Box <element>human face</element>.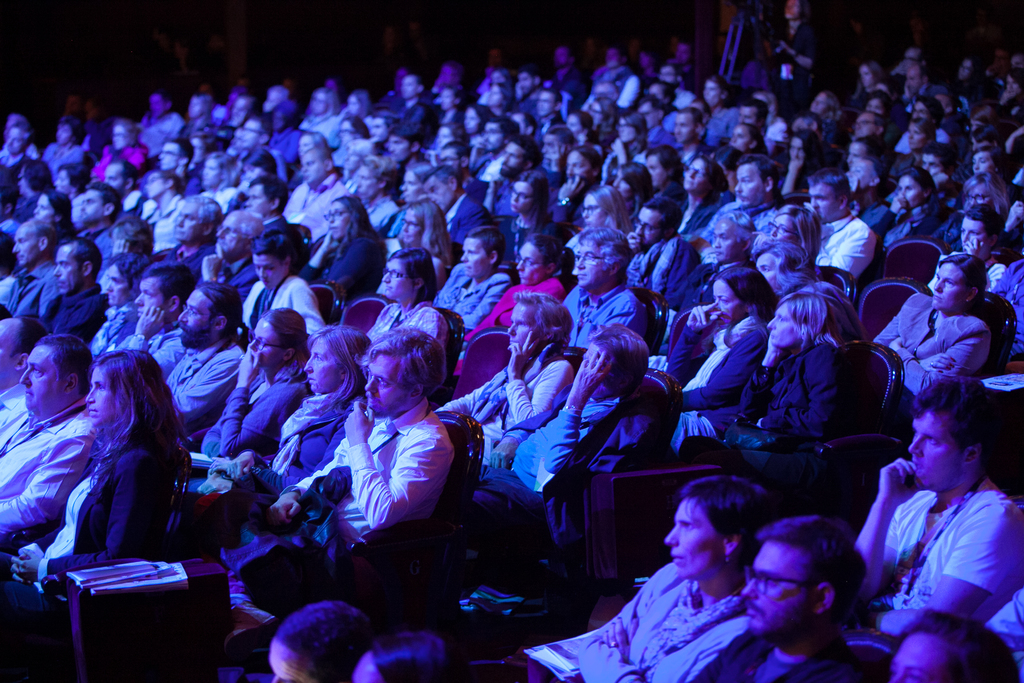
{"x1": 739, "y1": 540, "x2": 816, "y2": 640}.
